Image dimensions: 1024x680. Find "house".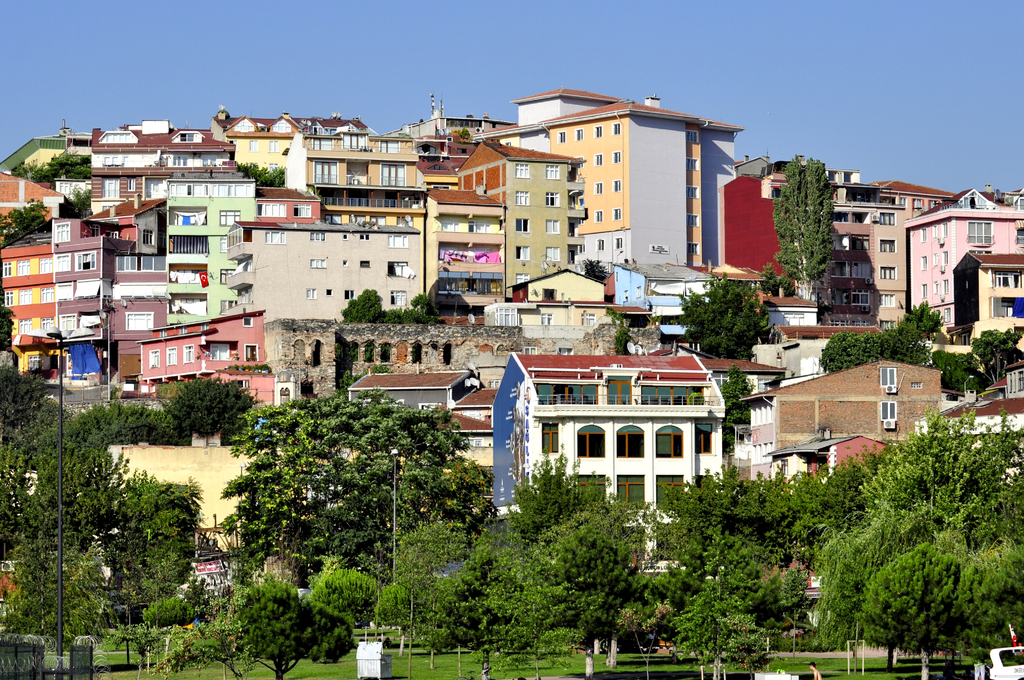
373, 102, 518, 197.
